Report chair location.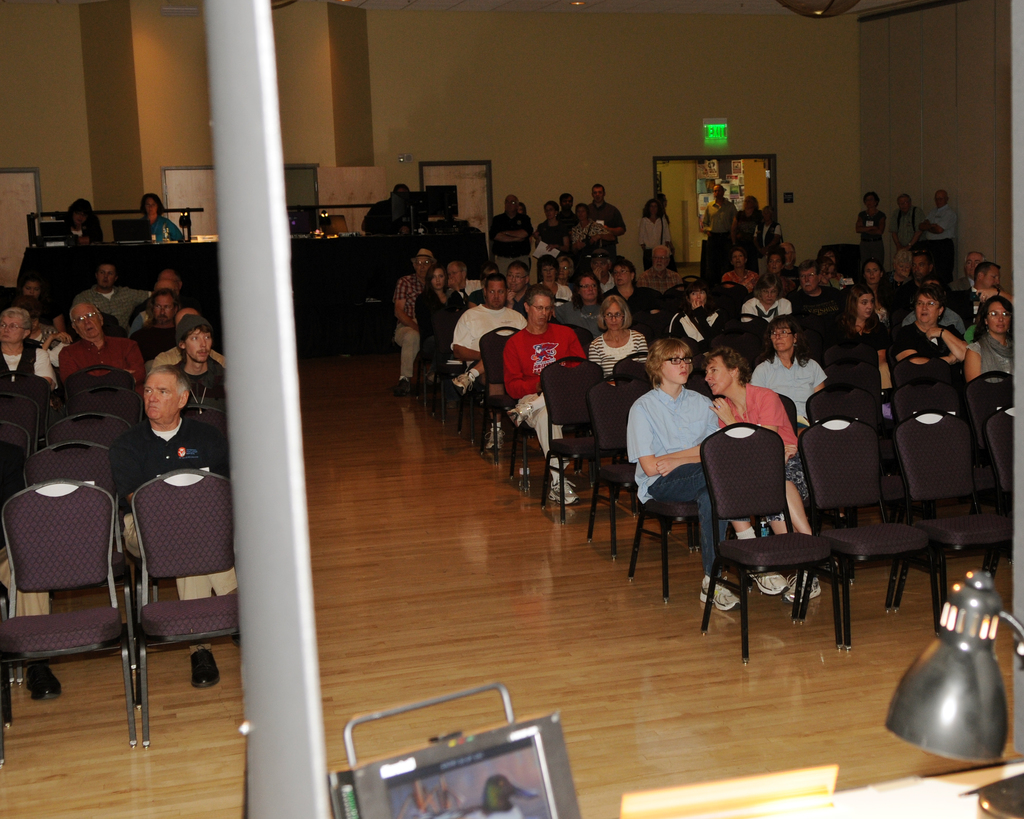
Report: rect(966, 370, 1014, 471).
